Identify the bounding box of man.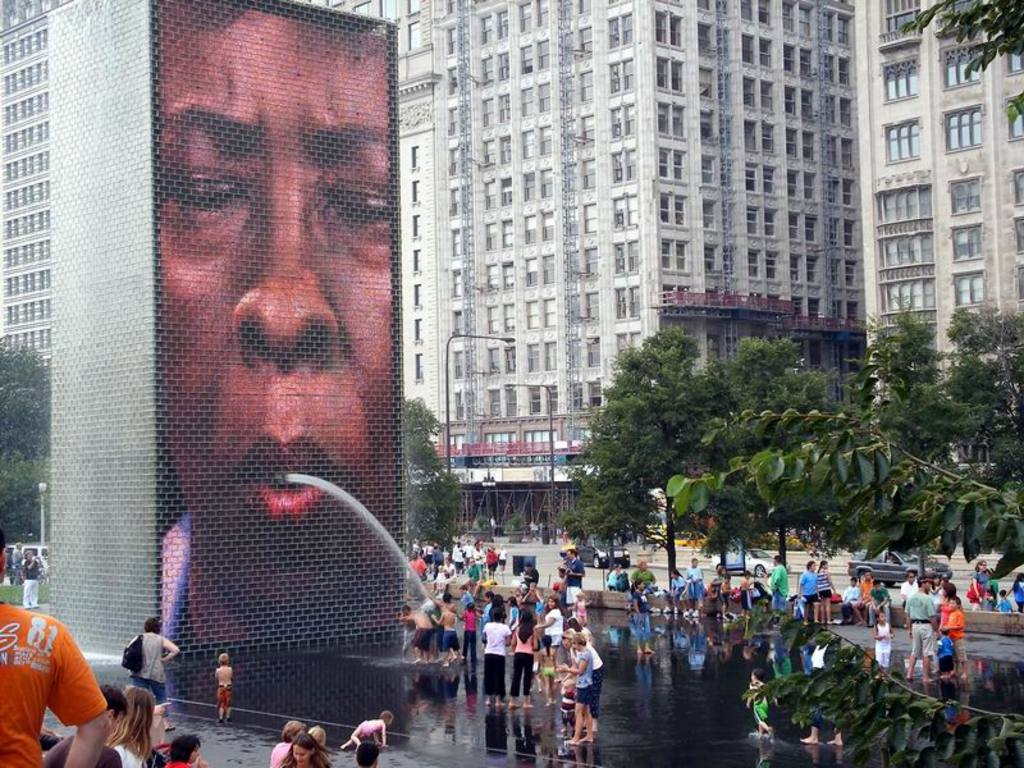
region(899, 570, 916, 608).
